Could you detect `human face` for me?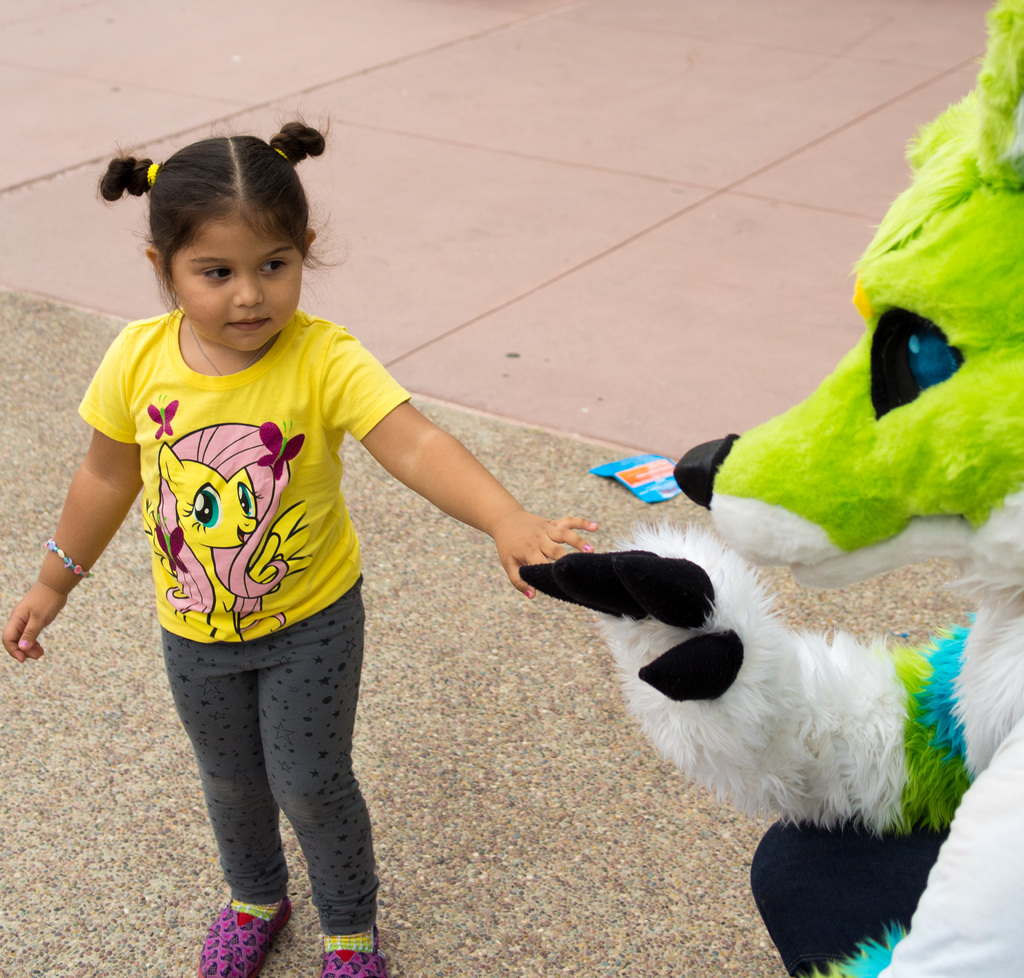
Detection result: Rect(168, 220, 302, 350).
